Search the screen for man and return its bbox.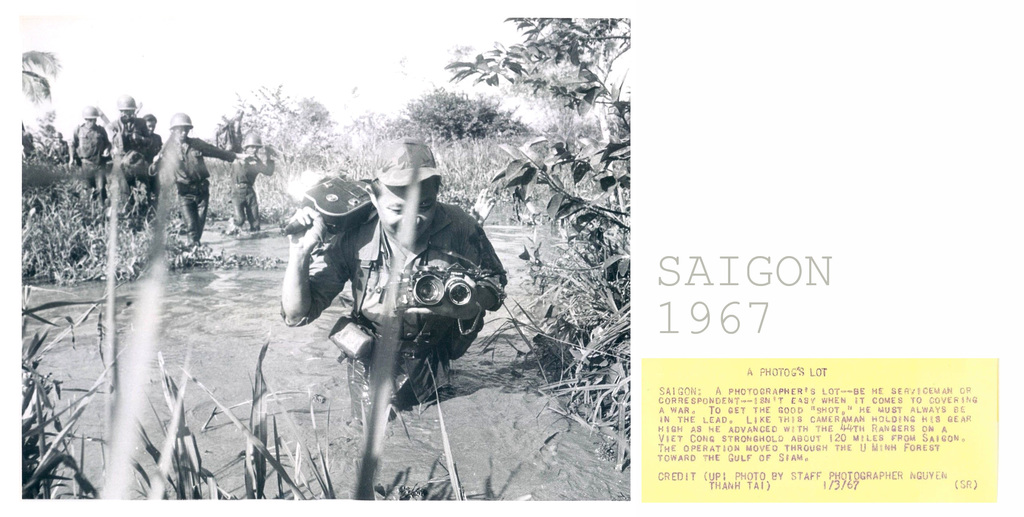
Found: Rect(232, 134, 278, 237).
